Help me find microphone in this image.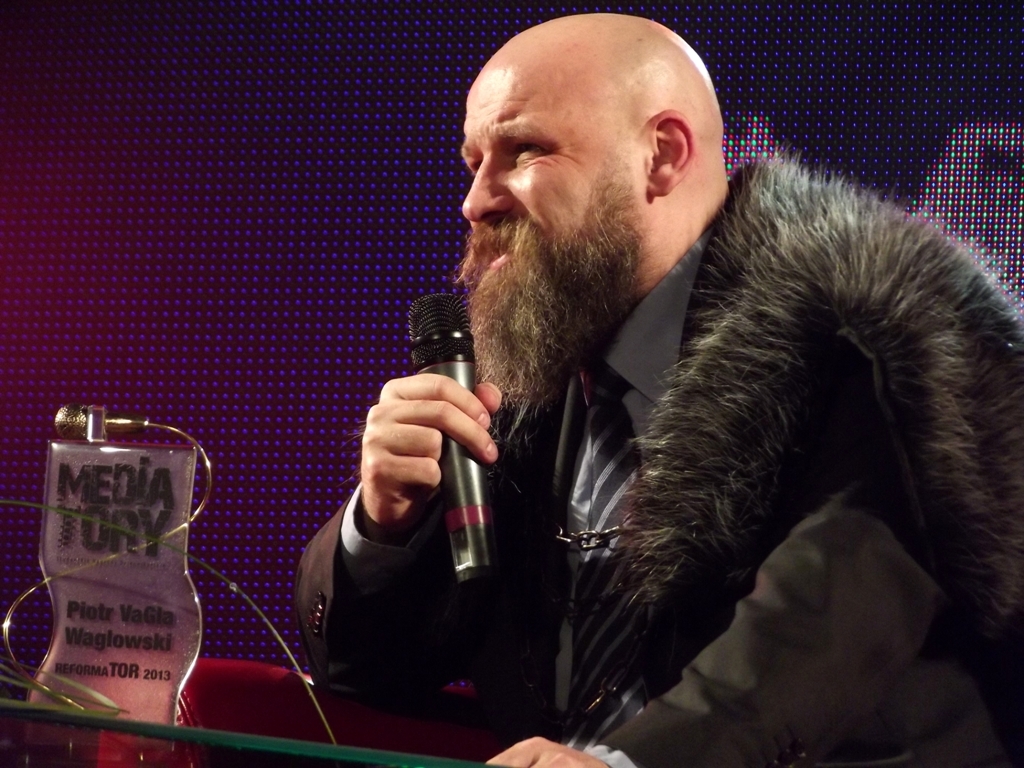
Found it: (x1=404, y1=291, x2=494, y2=585).
